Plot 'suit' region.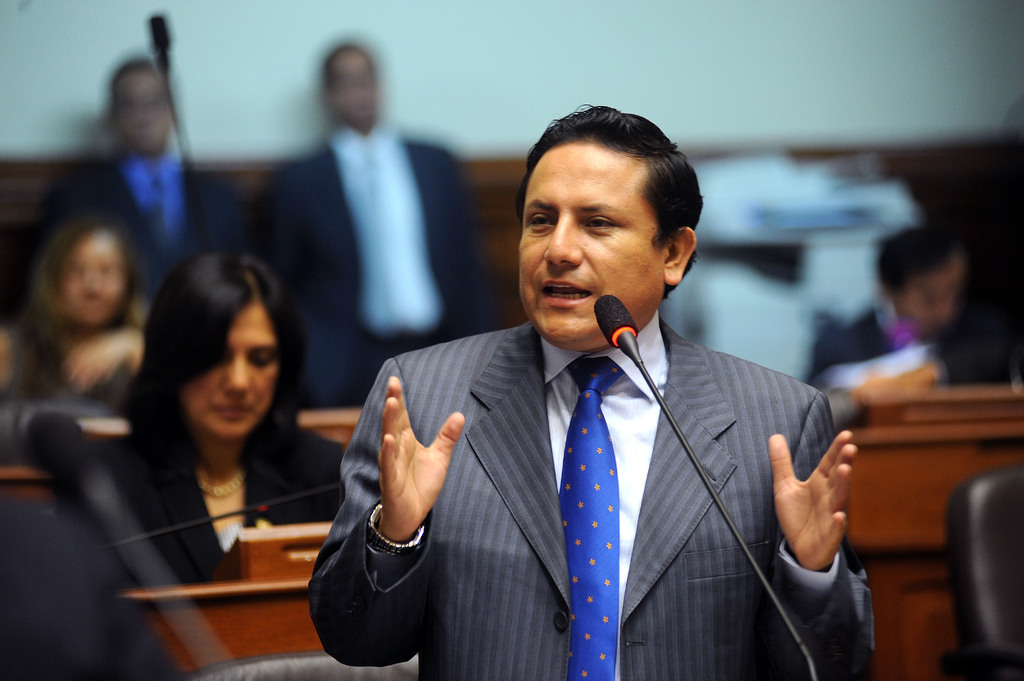
Plotted at 323,305,816,657.
